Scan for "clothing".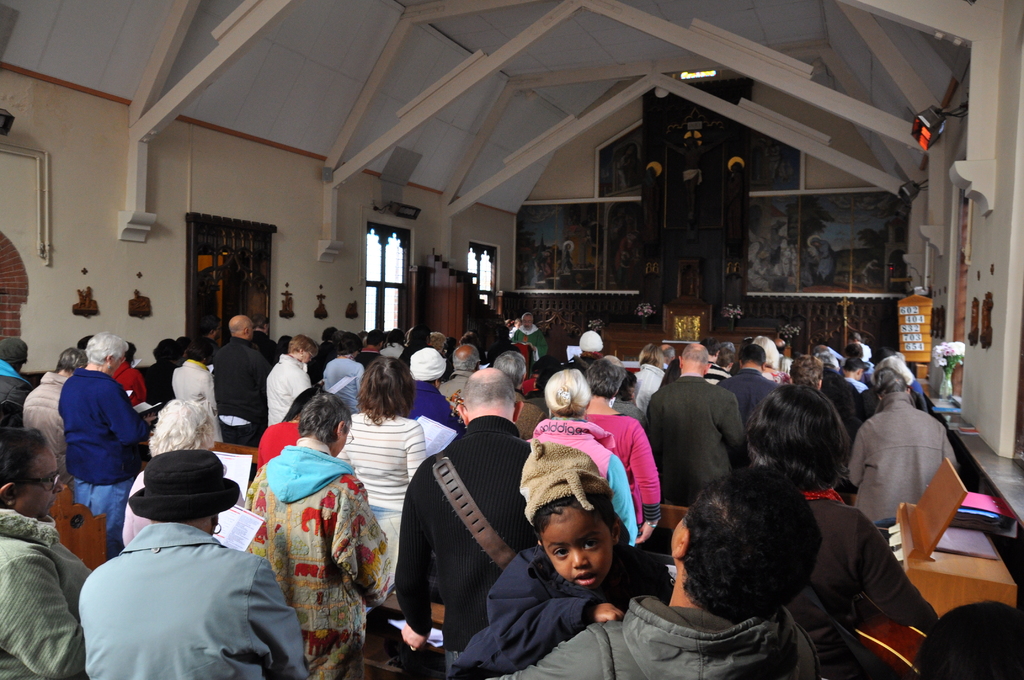
Scan result: crop(516, 588, 838, 677).
